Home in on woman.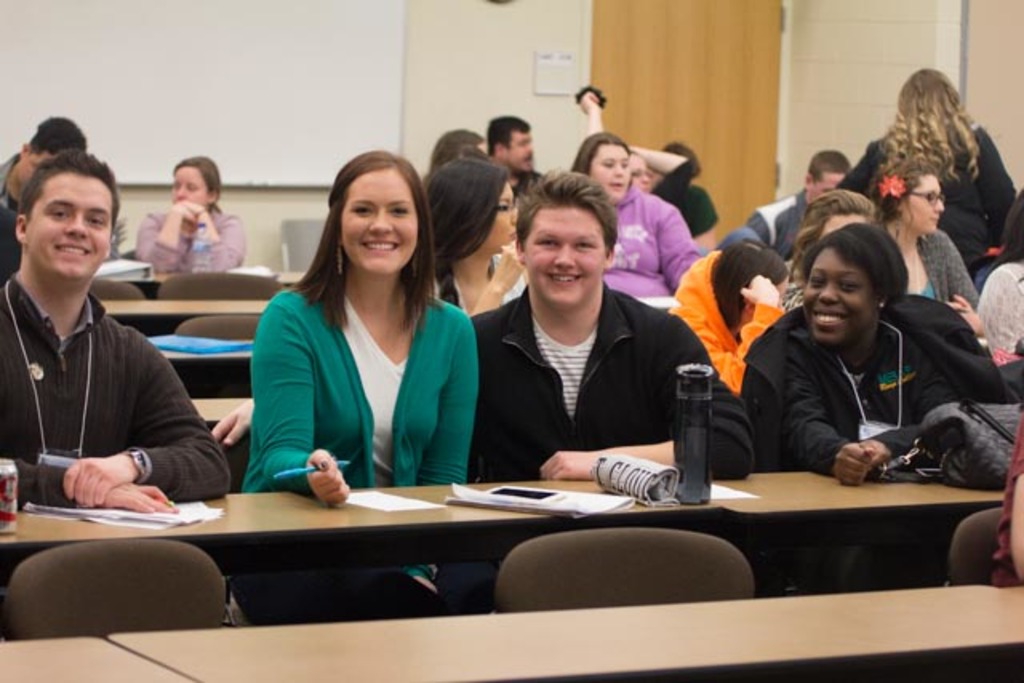
Homed in at (792,192,878,306).
